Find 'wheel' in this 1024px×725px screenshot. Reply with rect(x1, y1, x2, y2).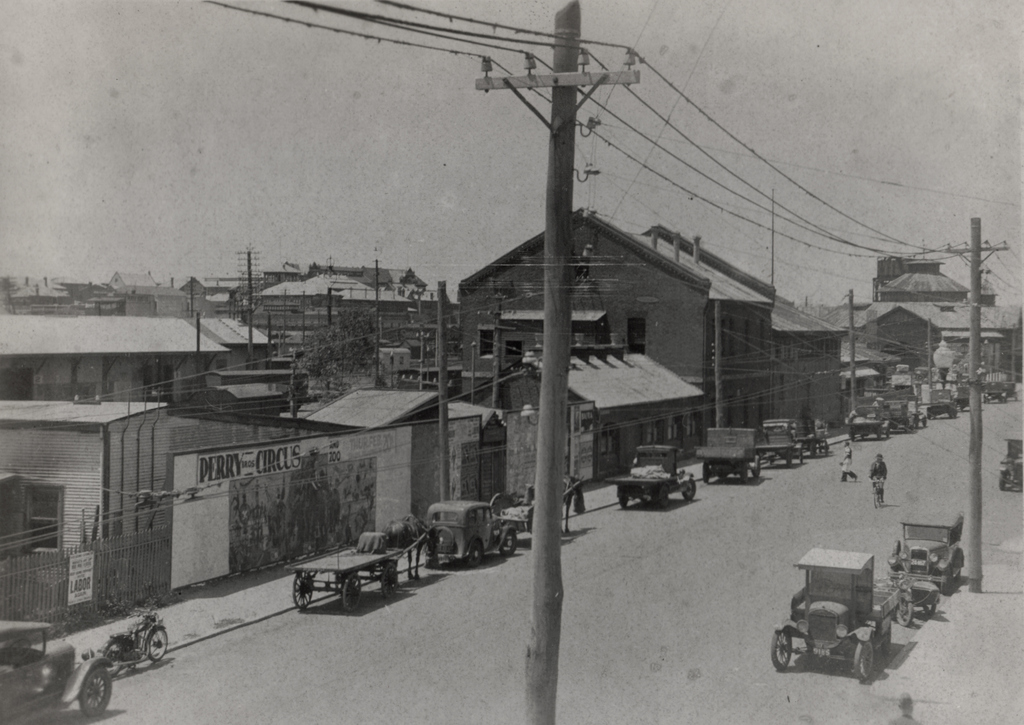
rect(149, 621, 172, 667).
